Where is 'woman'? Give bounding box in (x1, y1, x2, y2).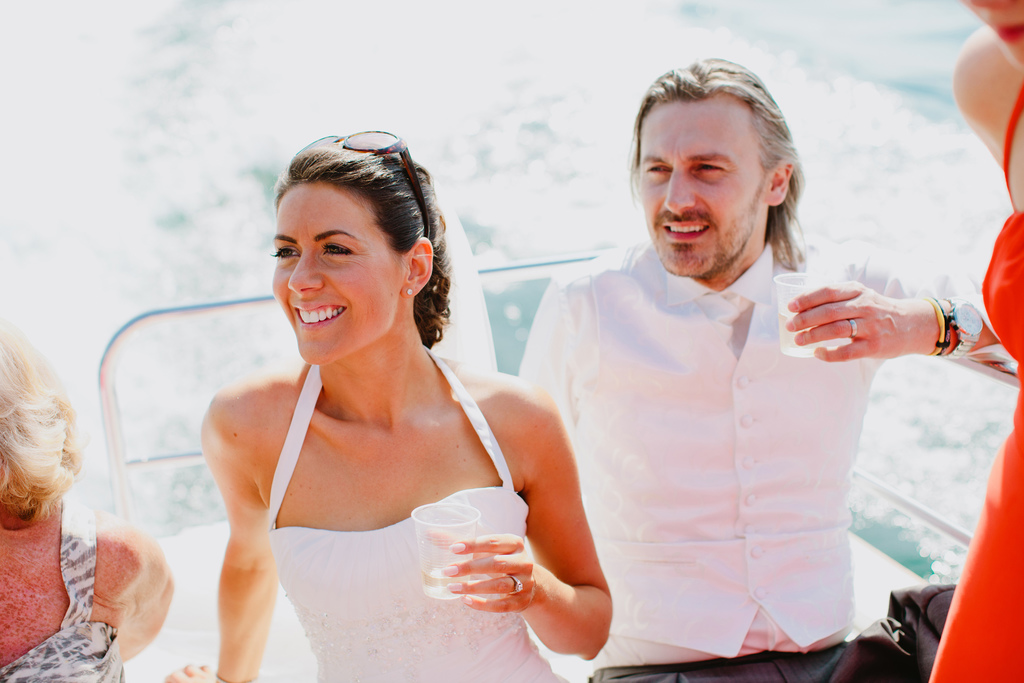
(0, 320, 178, 682).
